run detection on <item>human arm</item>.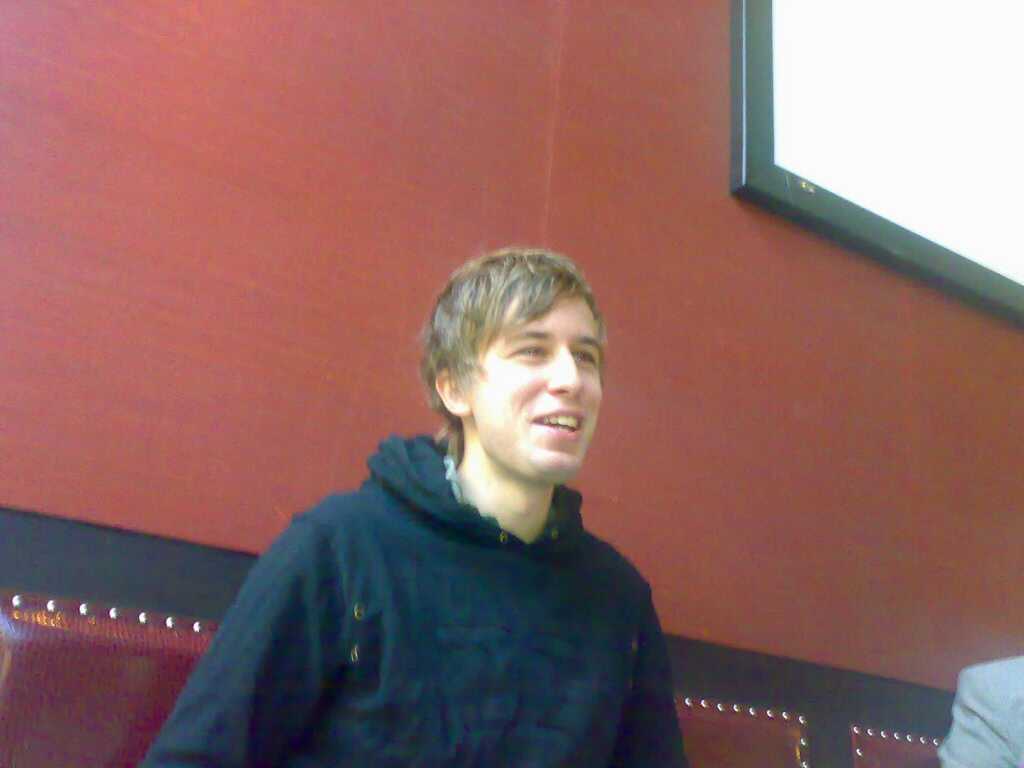
Result: 145,555,331,767.
